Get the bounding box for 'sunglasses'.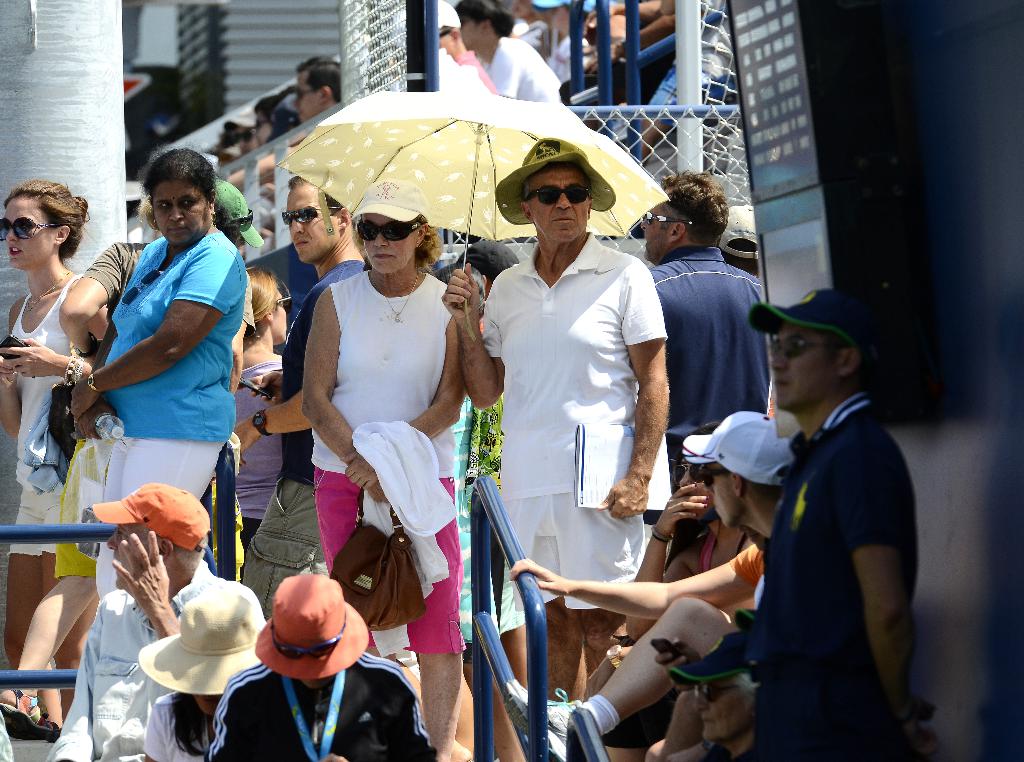
(275,296,294,316).
